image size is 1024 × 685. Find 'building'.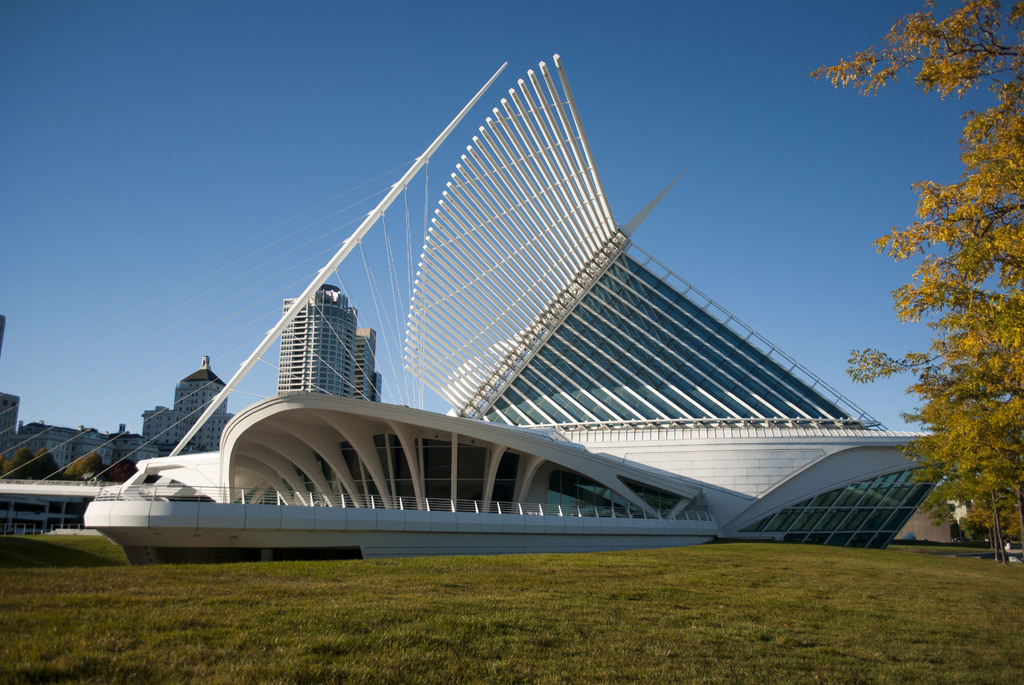
l=281, t=285, r=354, b=393.
